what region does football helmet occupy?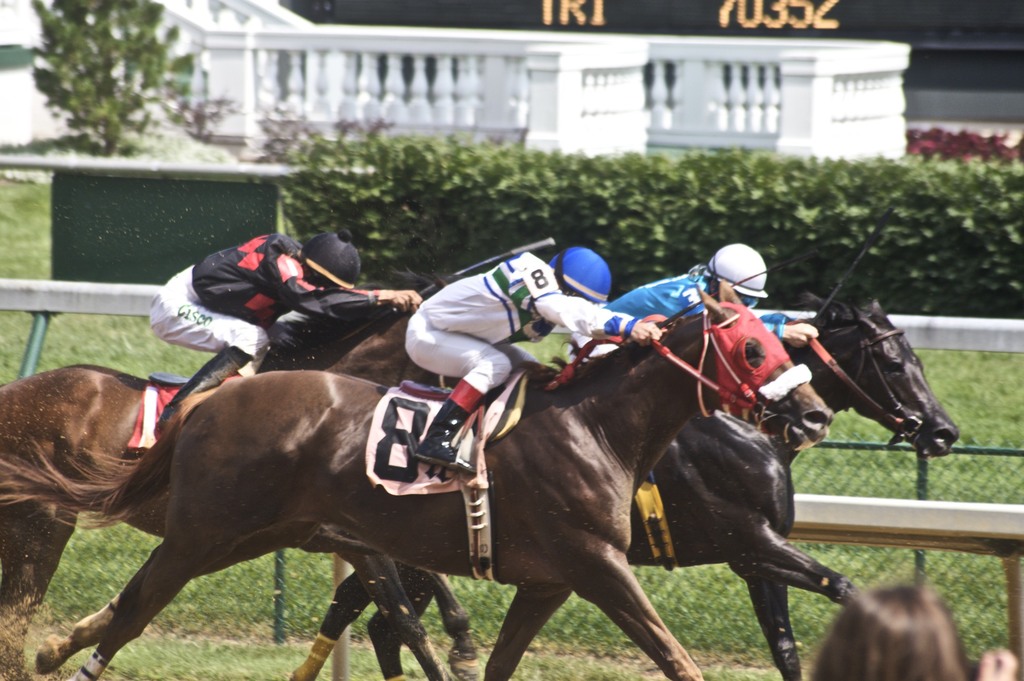
694:238:785:311.
